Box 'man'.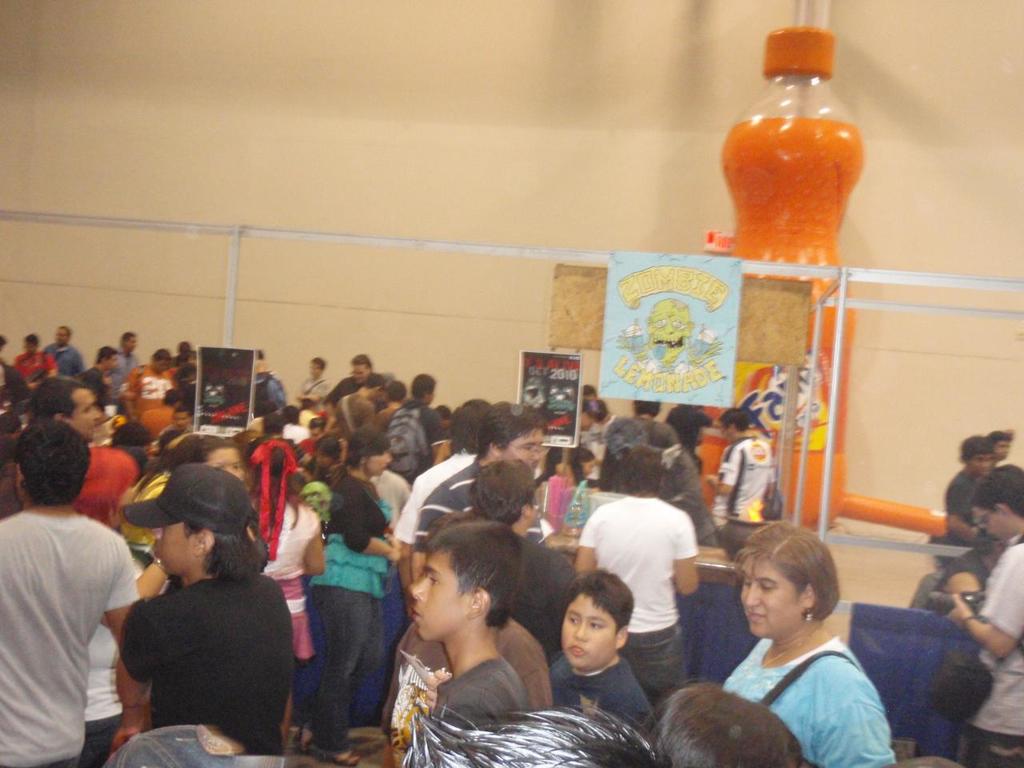
rect(932, 464, 1023, 767).
